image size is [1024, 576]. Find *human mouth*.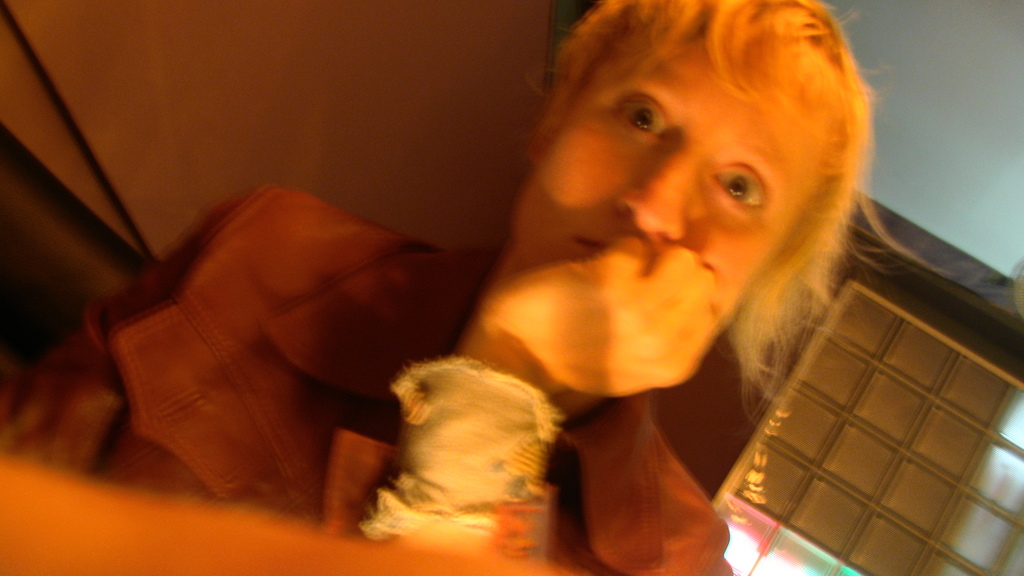
select_region(576, 231, 604, 256).
